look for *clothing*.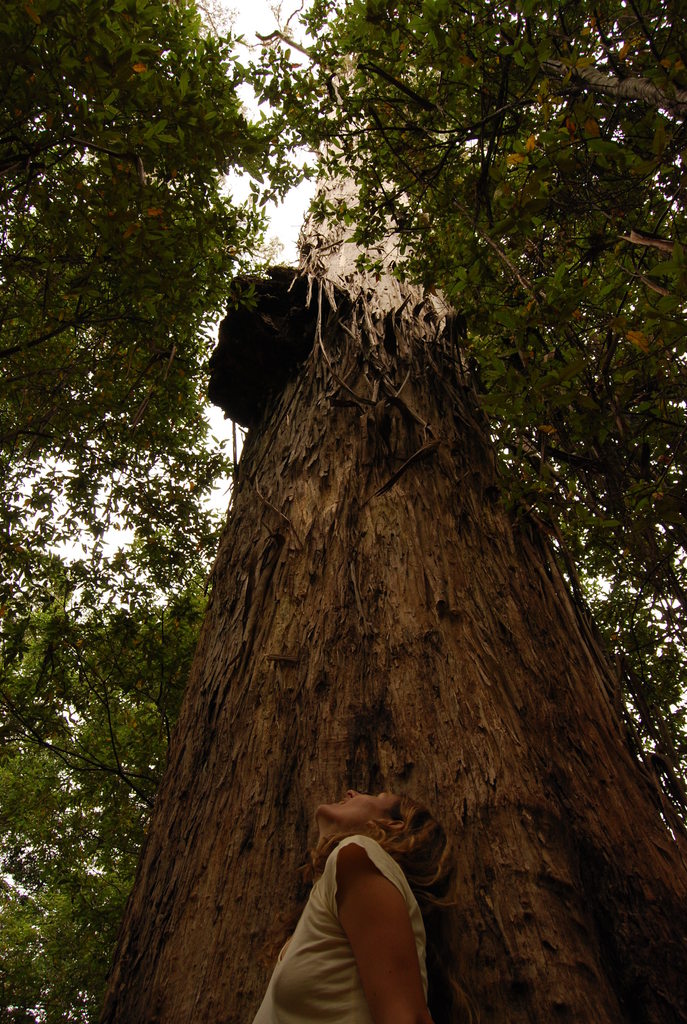
Found: 274/796/443/992.
